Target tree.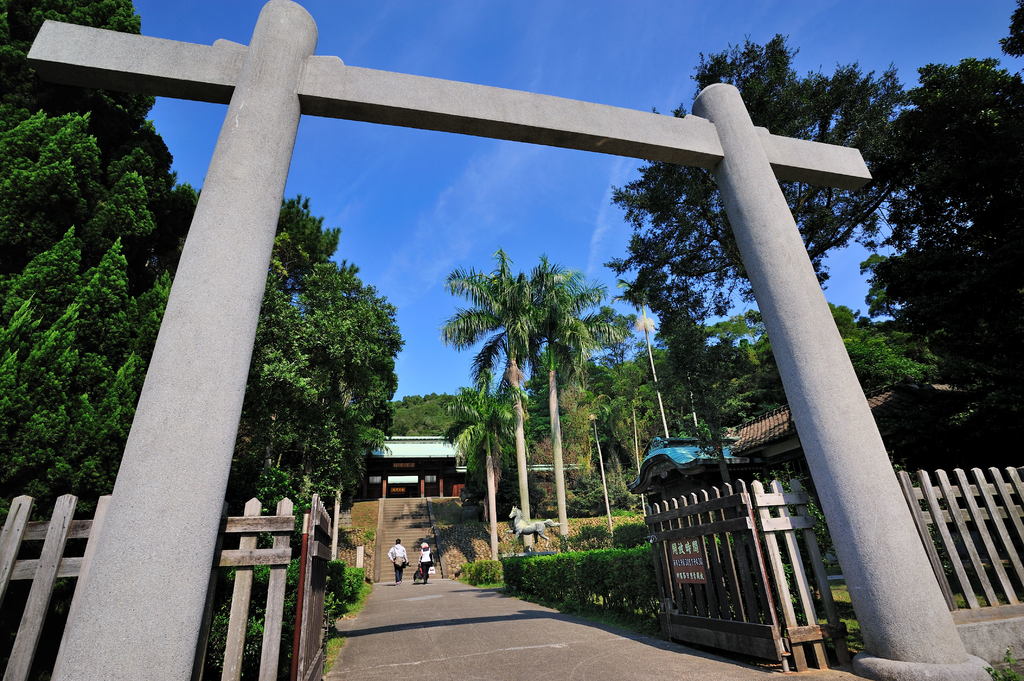
Target region: l=440, t=246, r=595, b=522.
